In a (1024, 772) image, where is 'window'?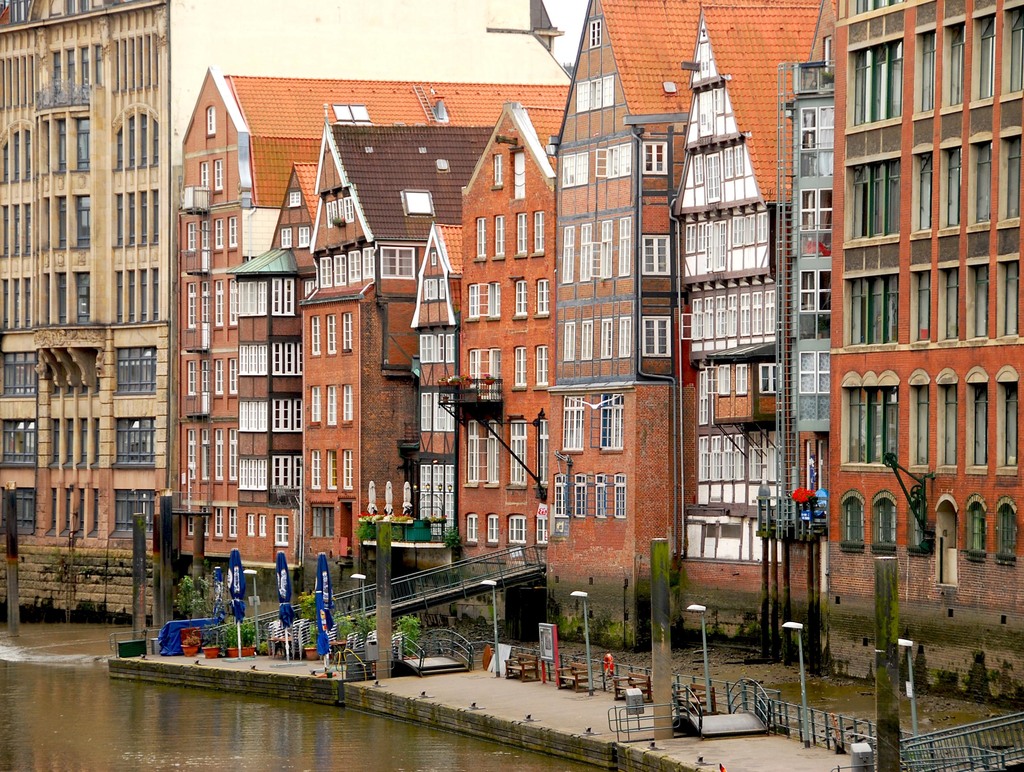
locate(317, 247, 372, 289).
